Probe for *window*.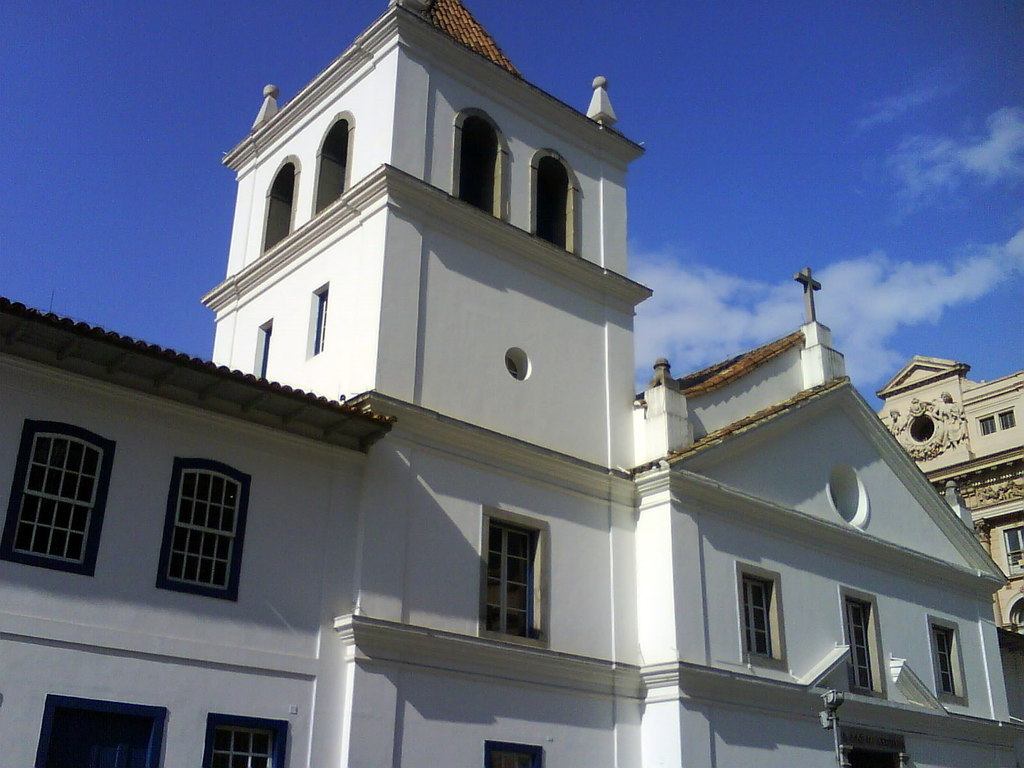
Probe result: rect(266, 159, 297, 250).
